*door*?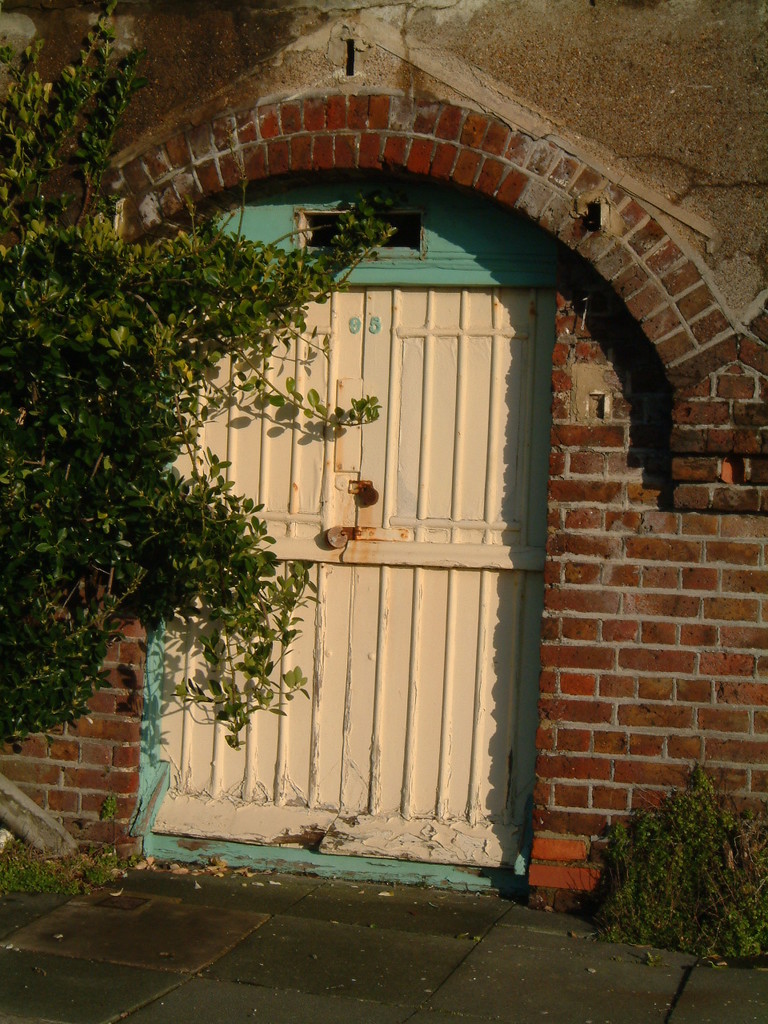
{"left": 159, "top": 290, "right": 549, "bottom": 873}
